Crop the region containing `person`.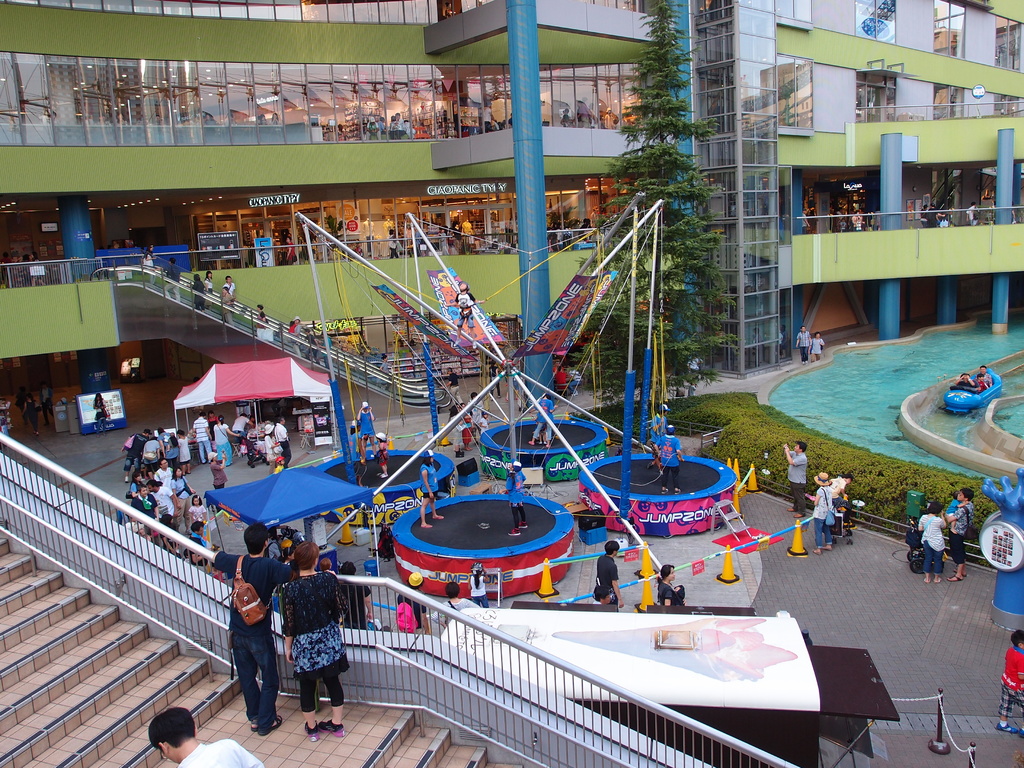
Crop region: [left=997, top=630, right=1023, bottom=732].
